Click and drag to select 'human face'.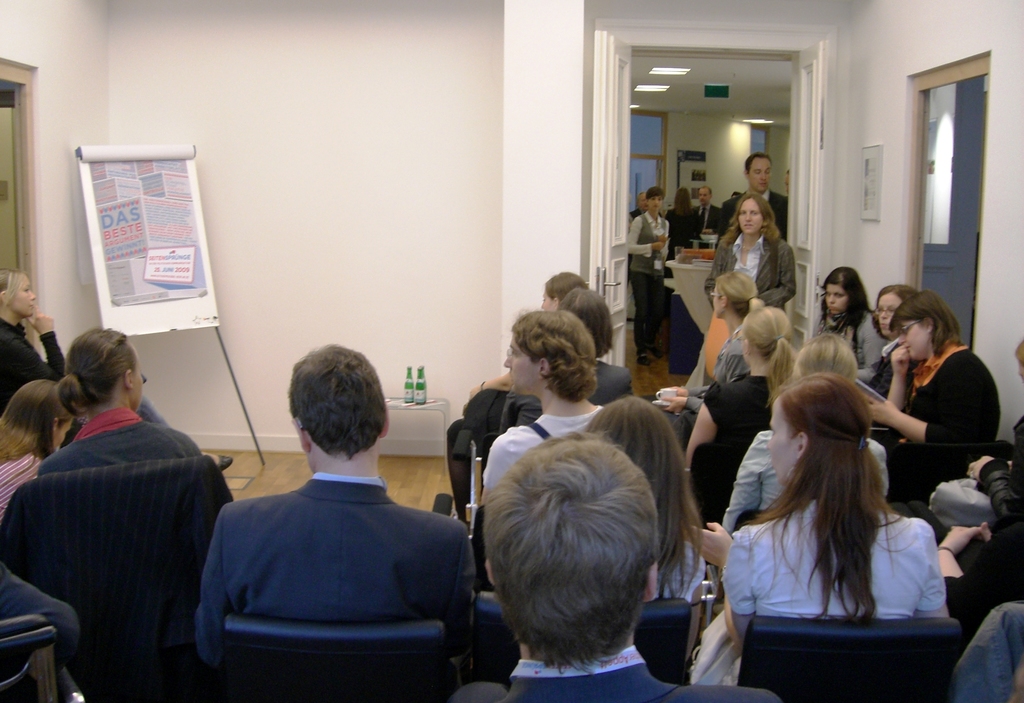
Selection: {"left": 131, "top": 347, "right": 144, "bottom": 411}.
